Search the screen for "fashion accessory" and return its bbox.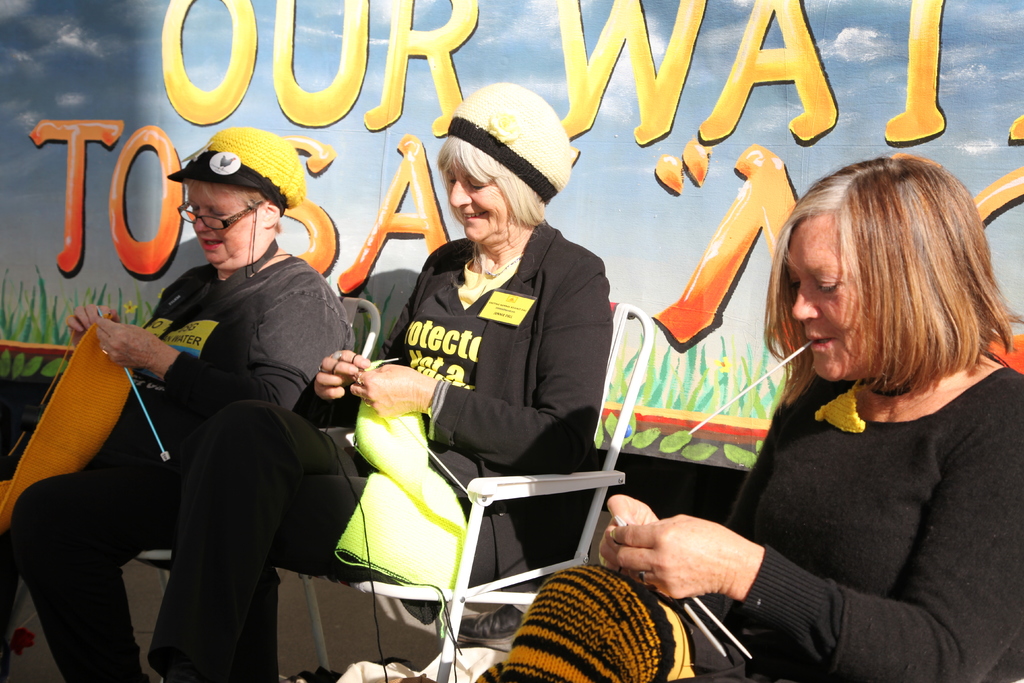
Found: region(637, 570, 646, 585).
